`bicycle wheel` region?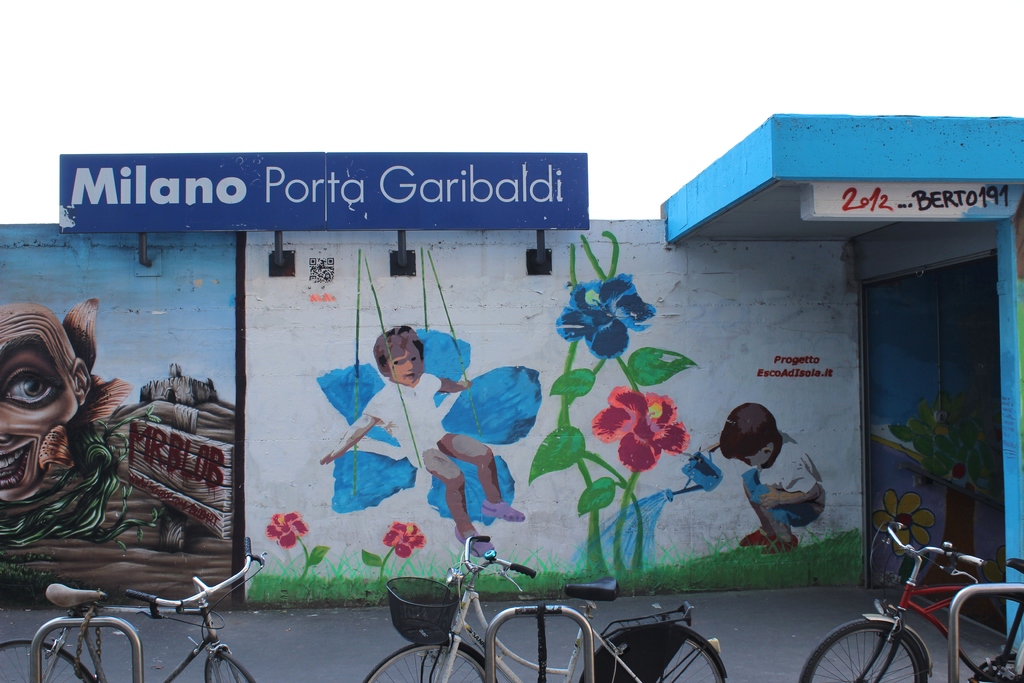
crop(658, 638, 721, 682)
